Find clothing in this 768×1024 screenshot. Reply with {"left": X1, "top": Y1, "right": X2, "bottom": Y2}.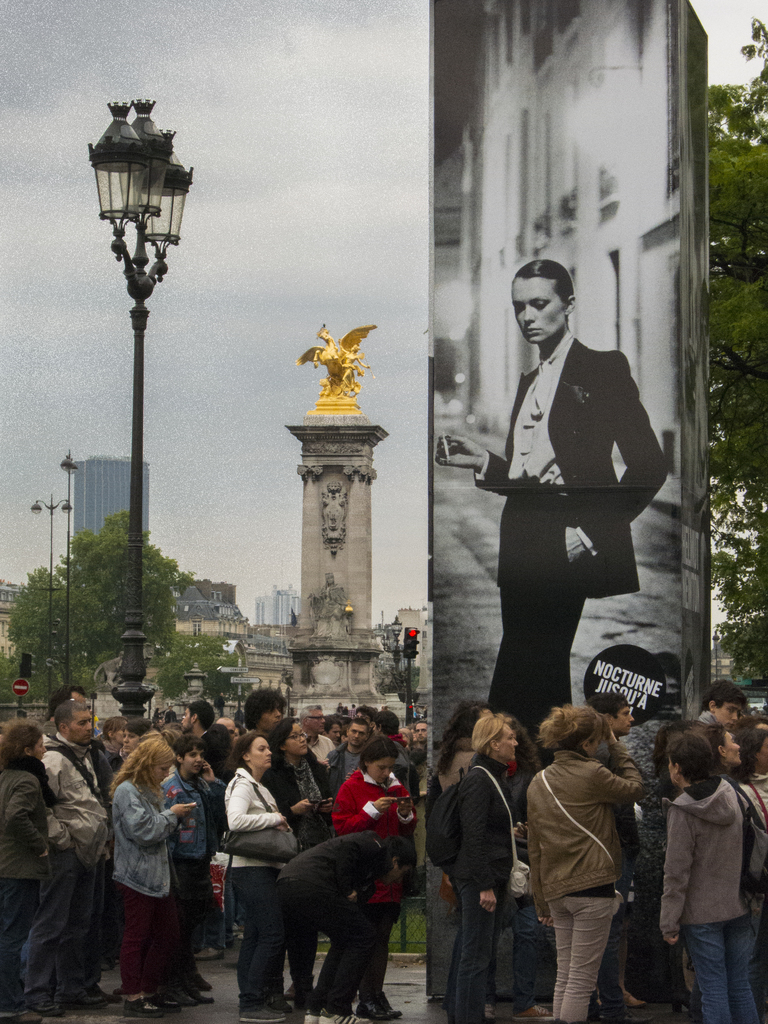
{"left": 520, "top": 751, "right": 640, "bottom": 1022}.
